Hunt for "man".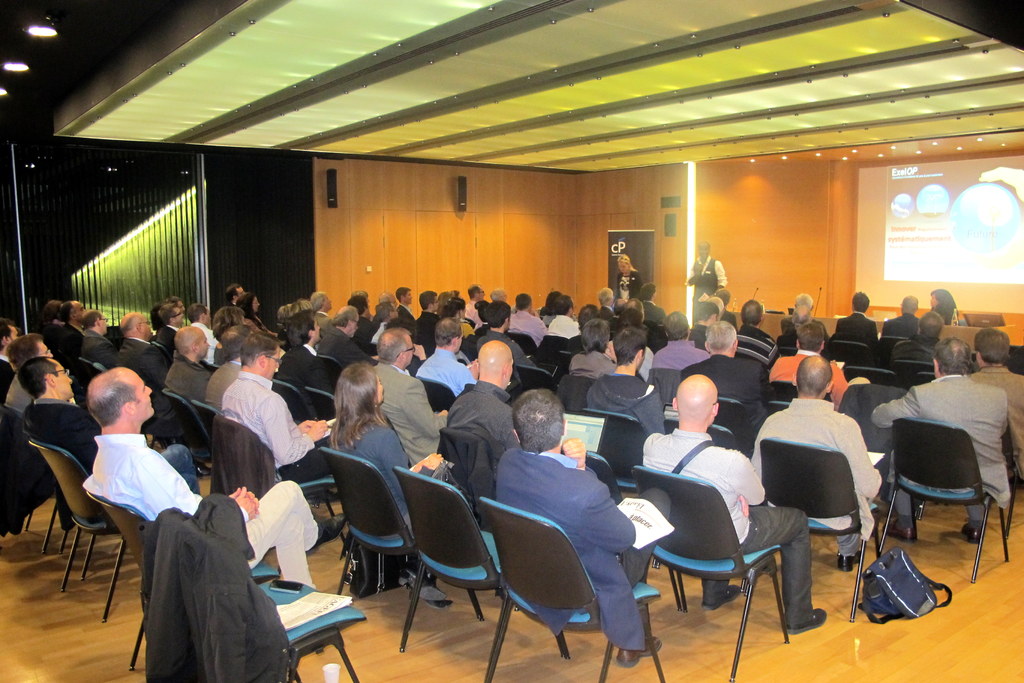
Hunted down at BBox(780, 294, 829, 339).
